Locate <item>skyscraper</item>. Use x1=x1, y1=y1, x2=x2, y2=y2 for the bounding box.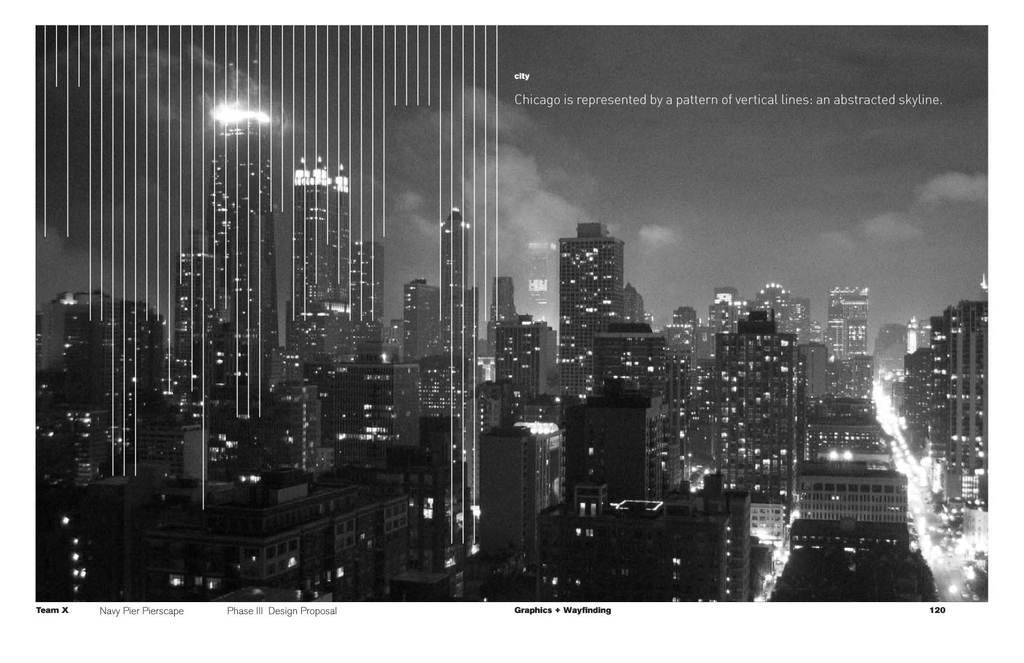
x1=438, y1=200, x2=483, y2=350.
